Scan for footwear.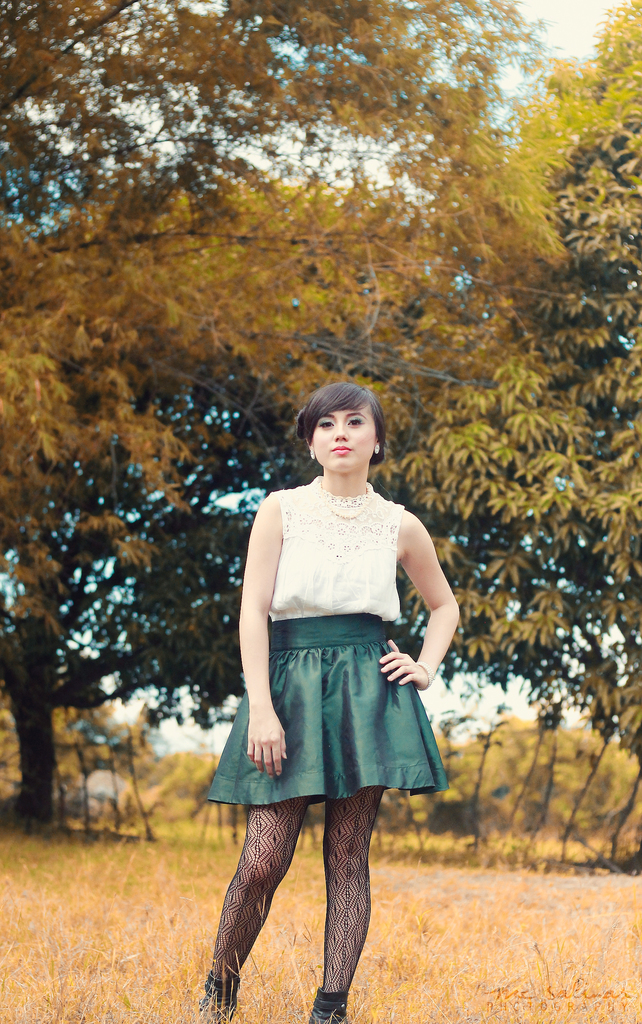
Scan result: left=198, top=975, right=241, bottom=1016.
